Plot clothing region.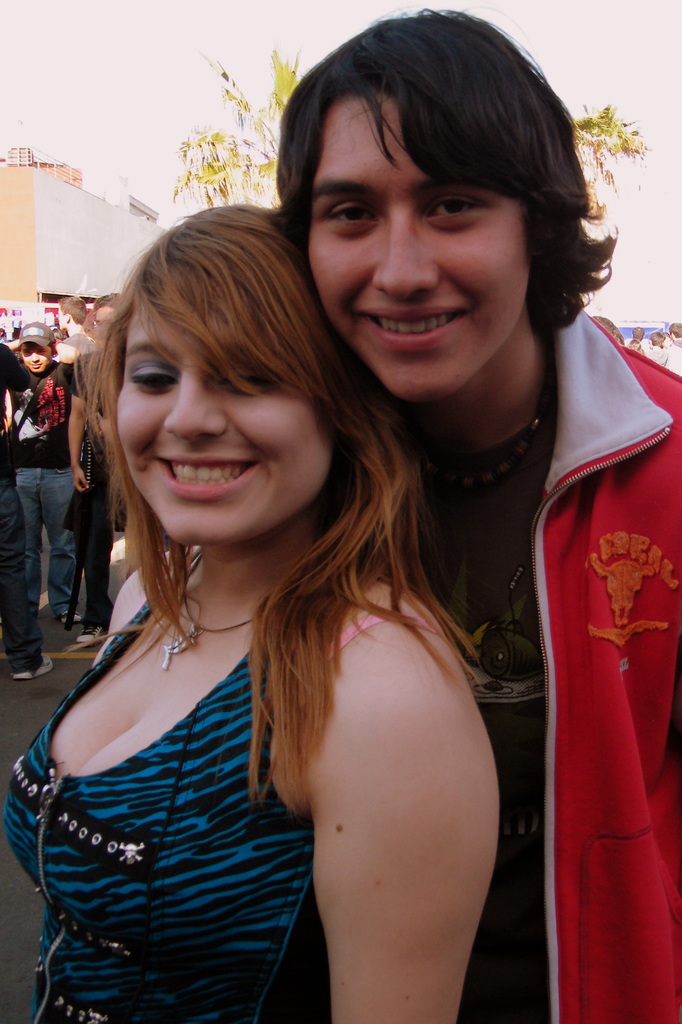
Plotted at Rect(71, 354, 129, 625).
